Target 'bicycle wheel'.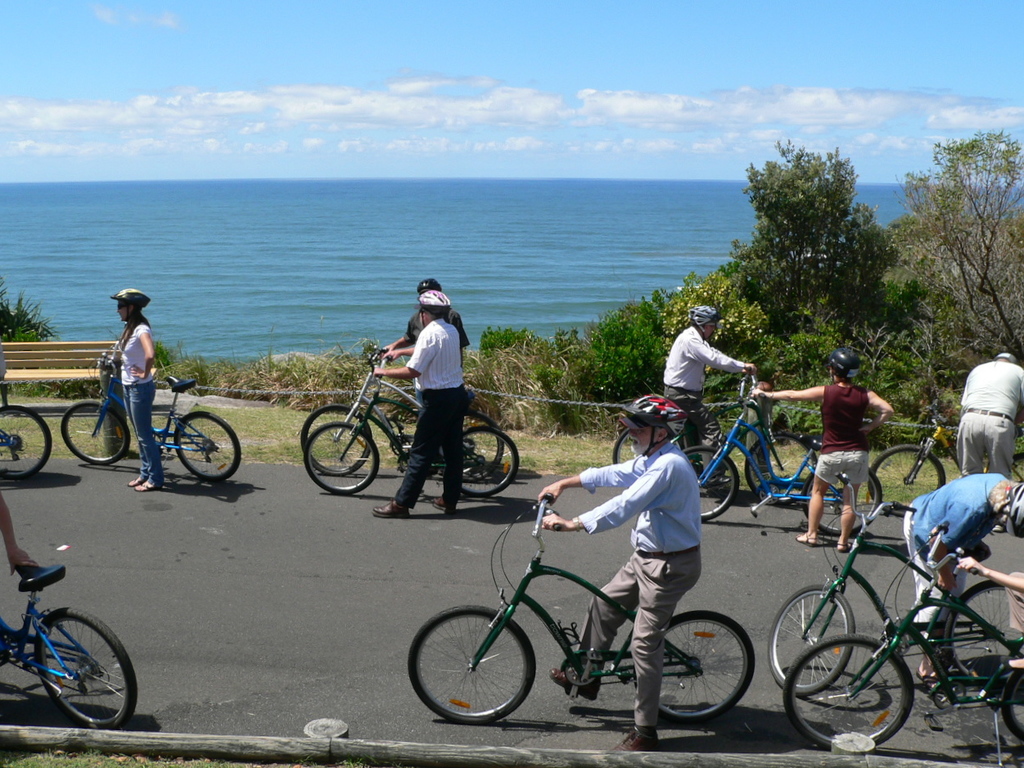
Target region: x1=610 y1=425 x2=633 y2=463.
